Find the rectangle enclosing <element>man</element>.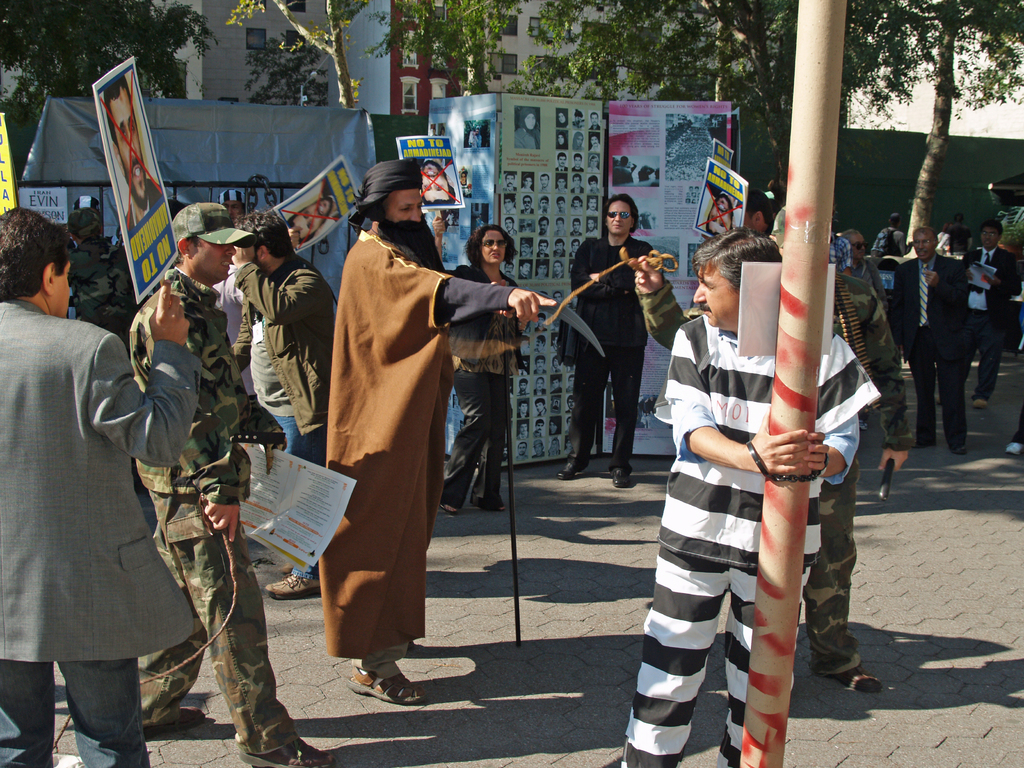
box(557, 218, 562, 232).
